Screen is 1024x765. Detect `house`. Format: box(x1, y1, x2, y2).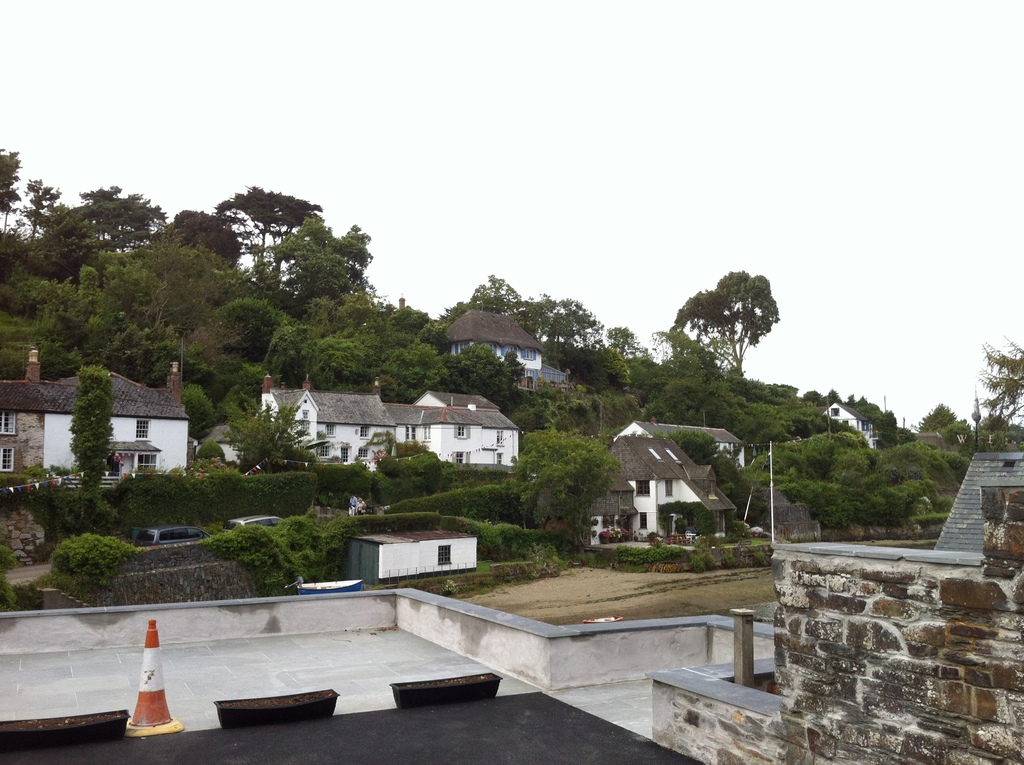
box(256, 369, 524, 468).
